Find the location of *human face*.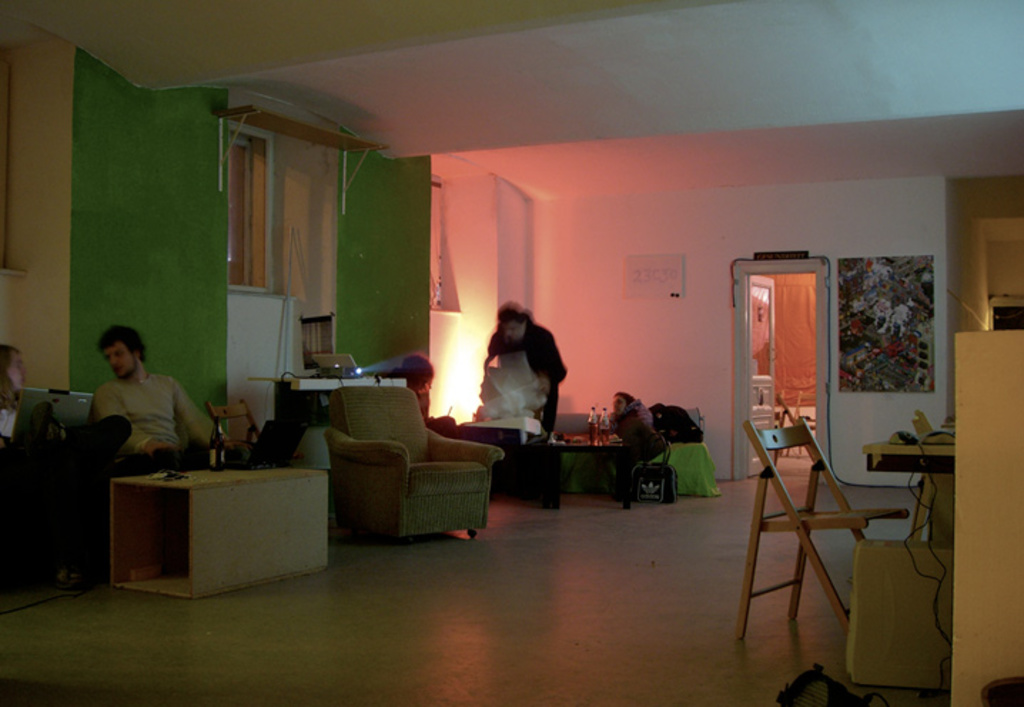
Location: {"x1": 101, "y1": 339, "x2": 138, "y2": 376}.
